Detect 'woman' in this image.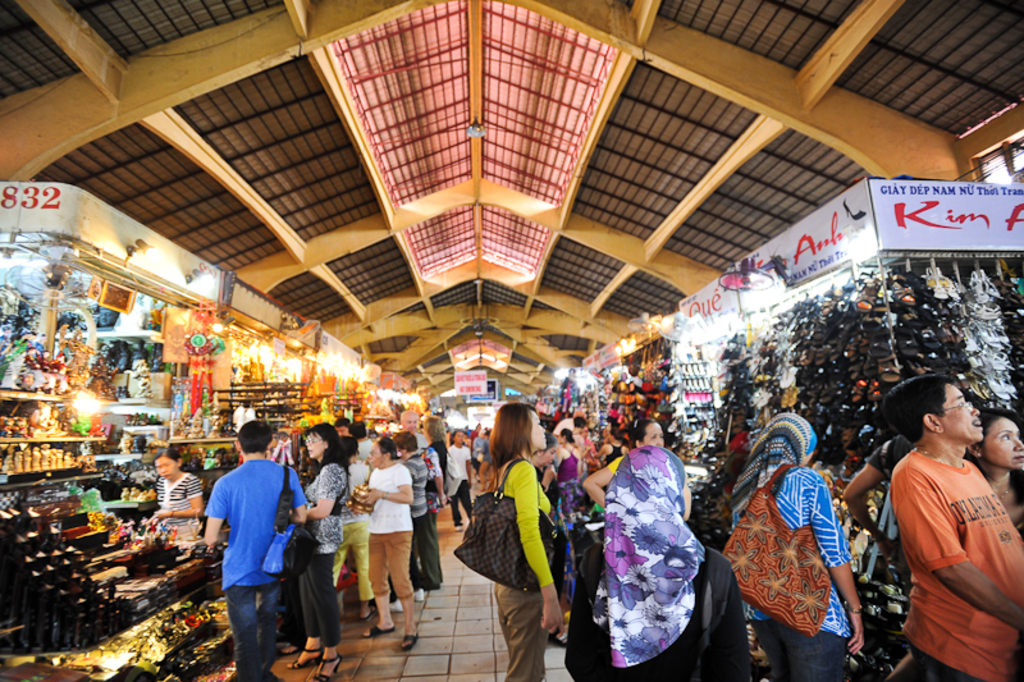
Detection: 279, 421, 351, 670.
